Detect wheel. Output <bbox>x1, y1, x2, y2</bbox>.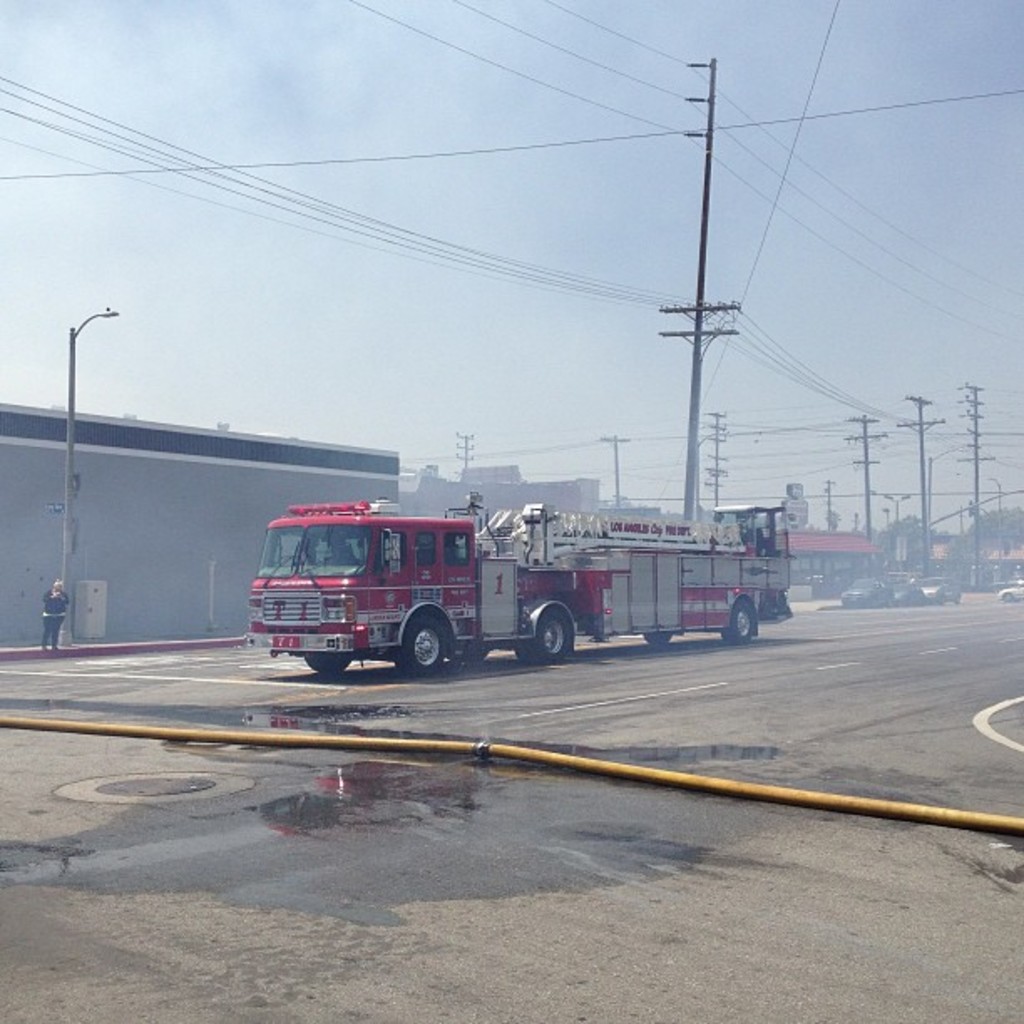
<bbox>305, 649, 358, 681</bbox>.
